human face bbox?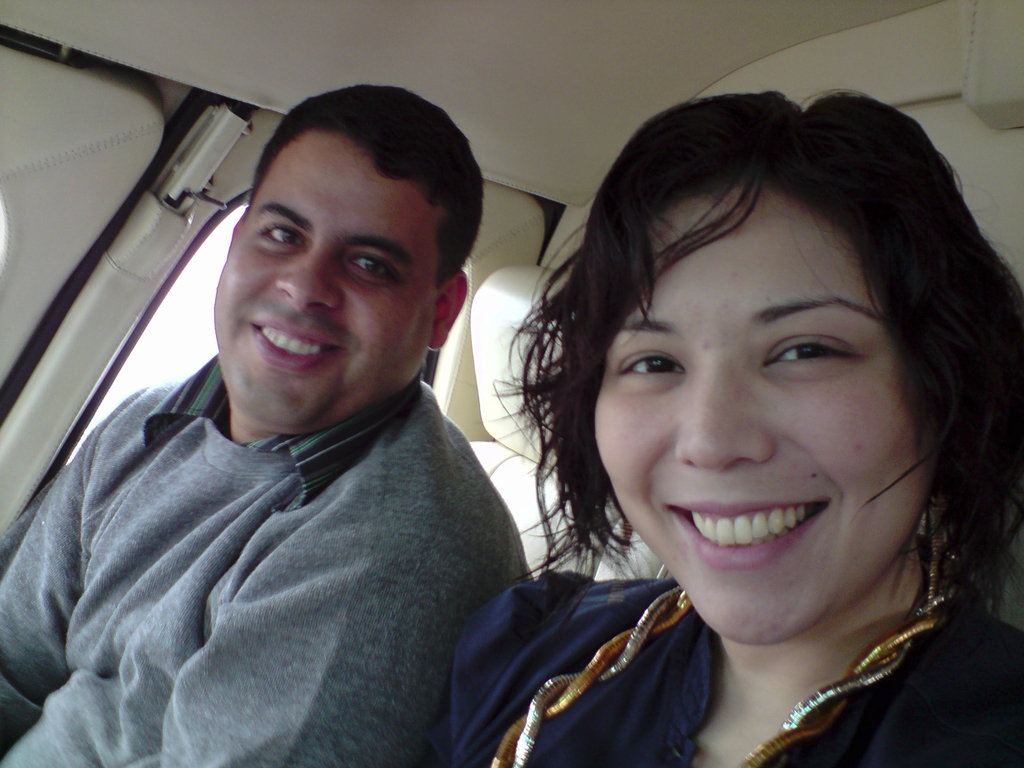
{"x1": 592, "y1": 177, "x2": 922, "y2": 641}
